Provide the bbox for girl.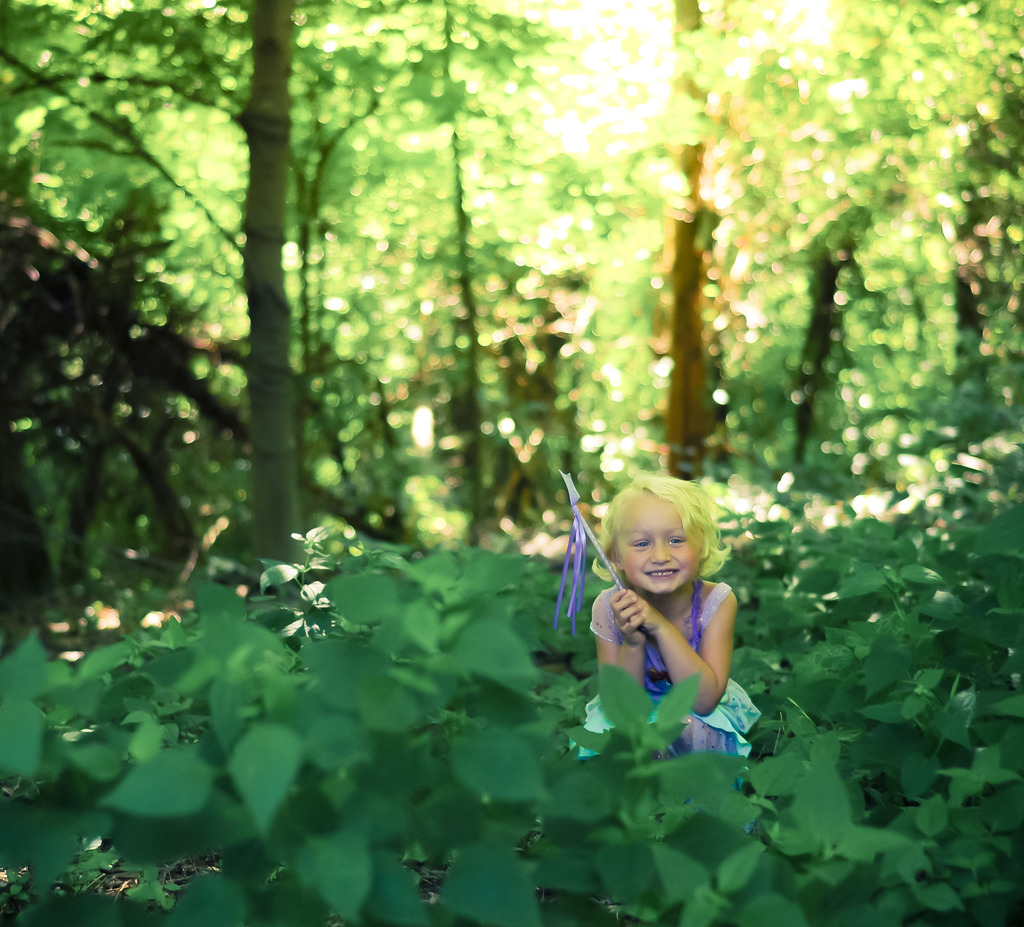
(x1=575, y1=471, x2=762, y2=836).
